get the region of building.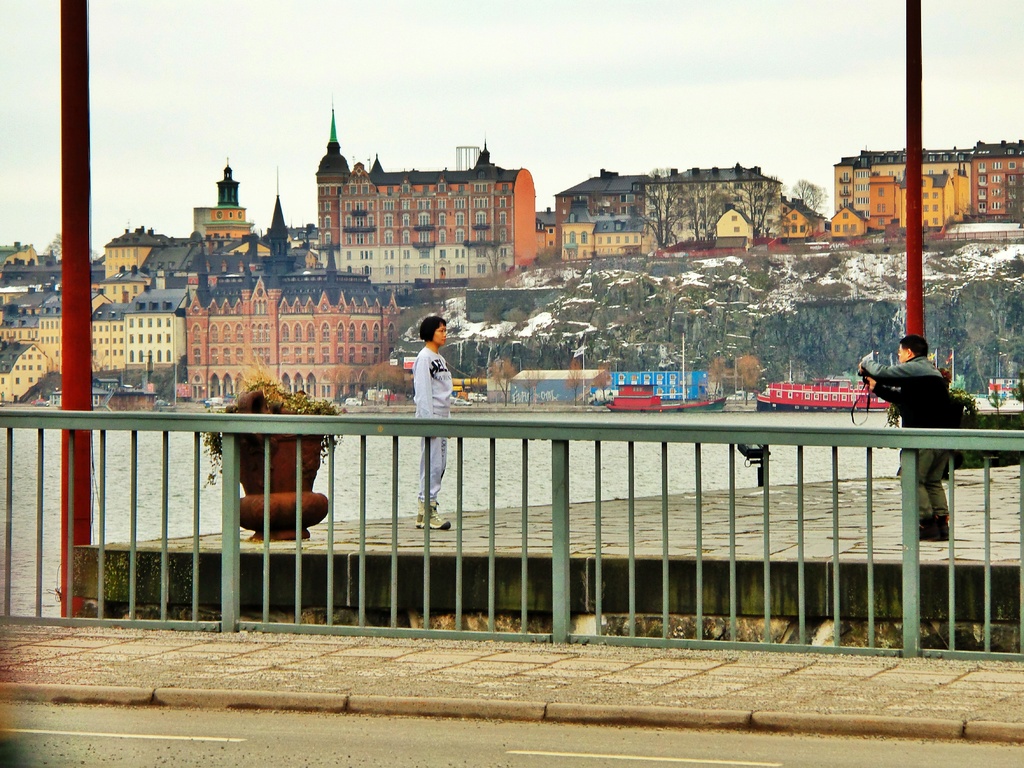
x1=39, y1=288, x2=183, y2=377.
